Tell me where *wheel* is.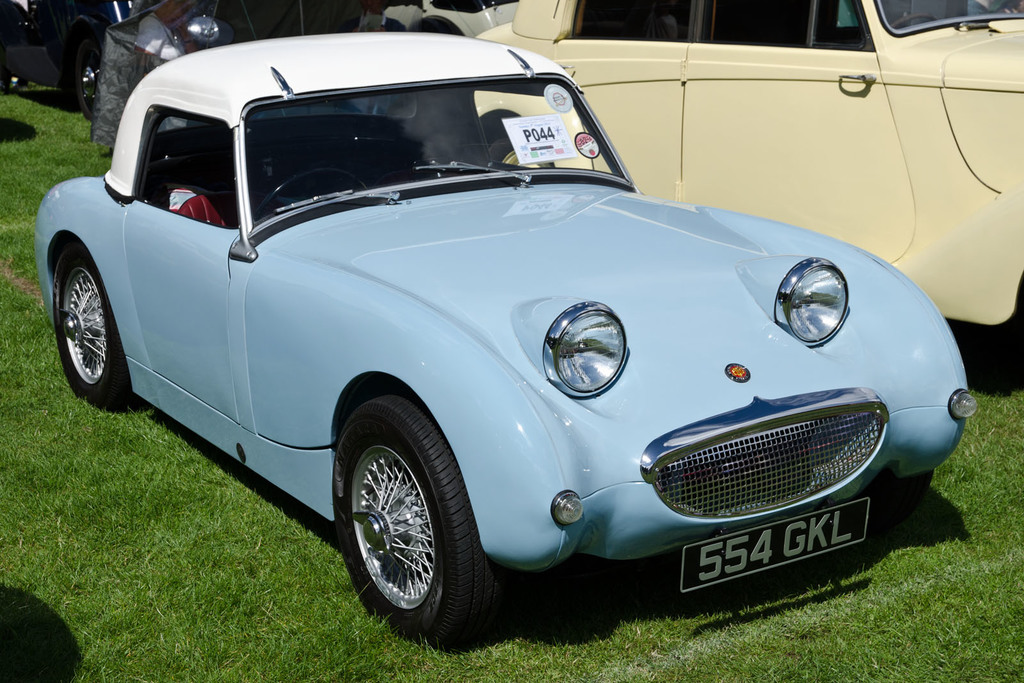
*wheel* is at [76,39,104,119].
